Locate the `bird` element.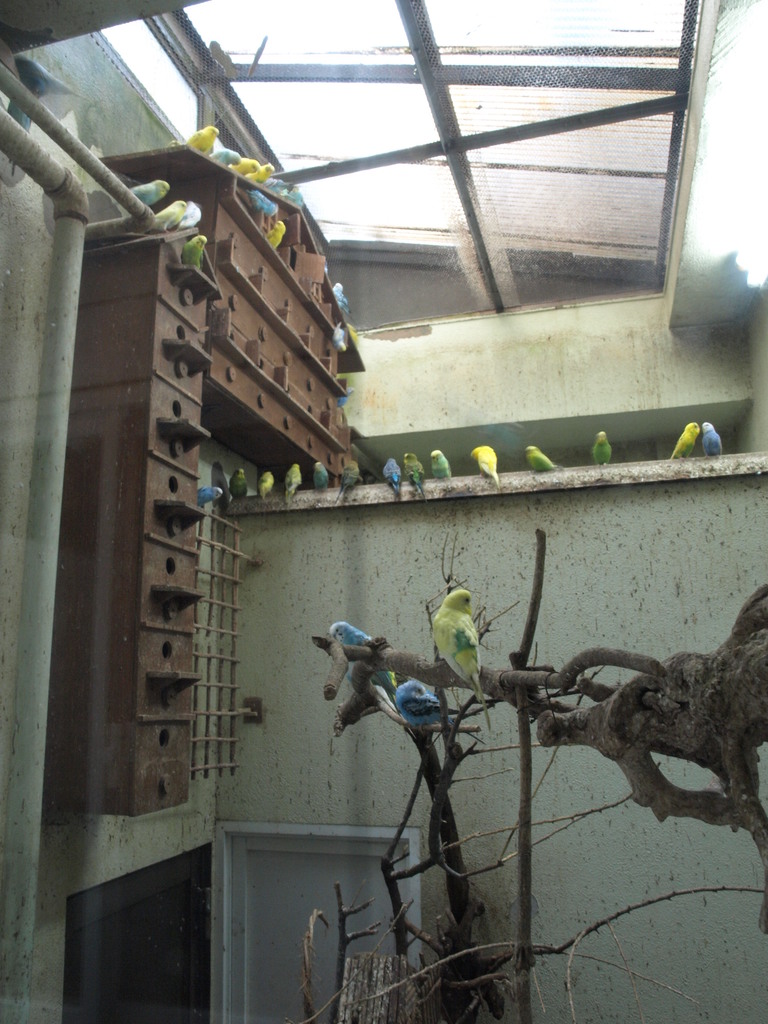
Element bbox: crop(177, 234, 207, 273).
